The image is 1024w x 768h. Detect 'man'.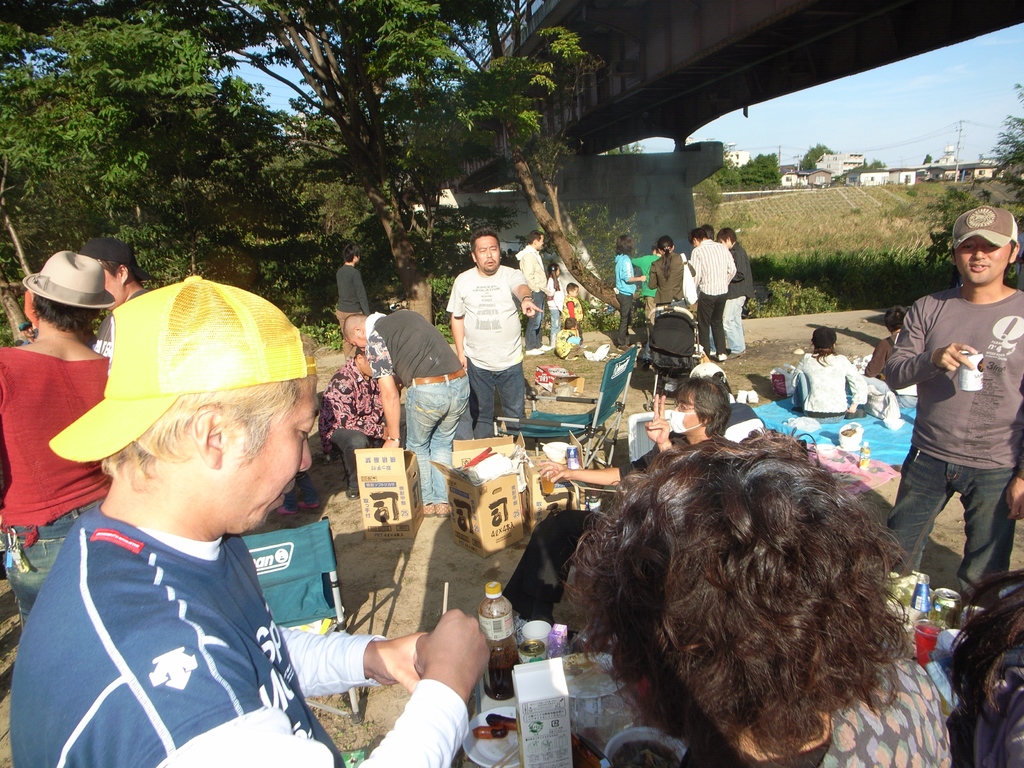
Detection: BBox(721, 221, 758, 352).
